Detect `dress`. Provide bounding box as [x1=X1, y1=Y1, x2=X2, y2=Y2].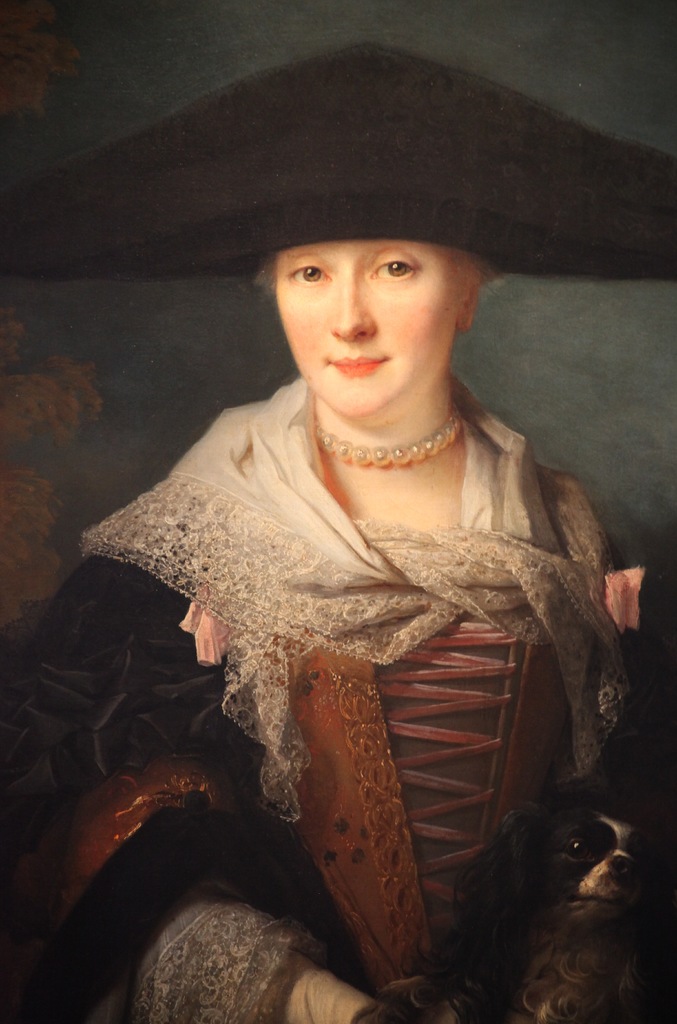
[x1=0, y1=376, x2=676, y2=1023].
